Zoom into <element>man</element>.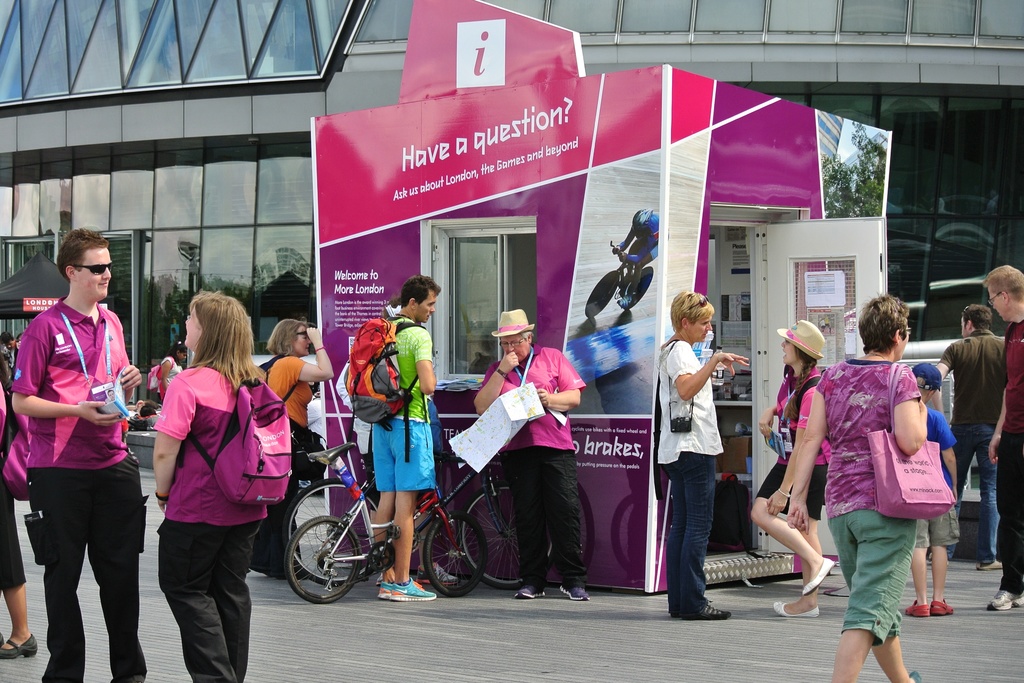
Zoom target: bbox=(12, 233, 155, 682).
